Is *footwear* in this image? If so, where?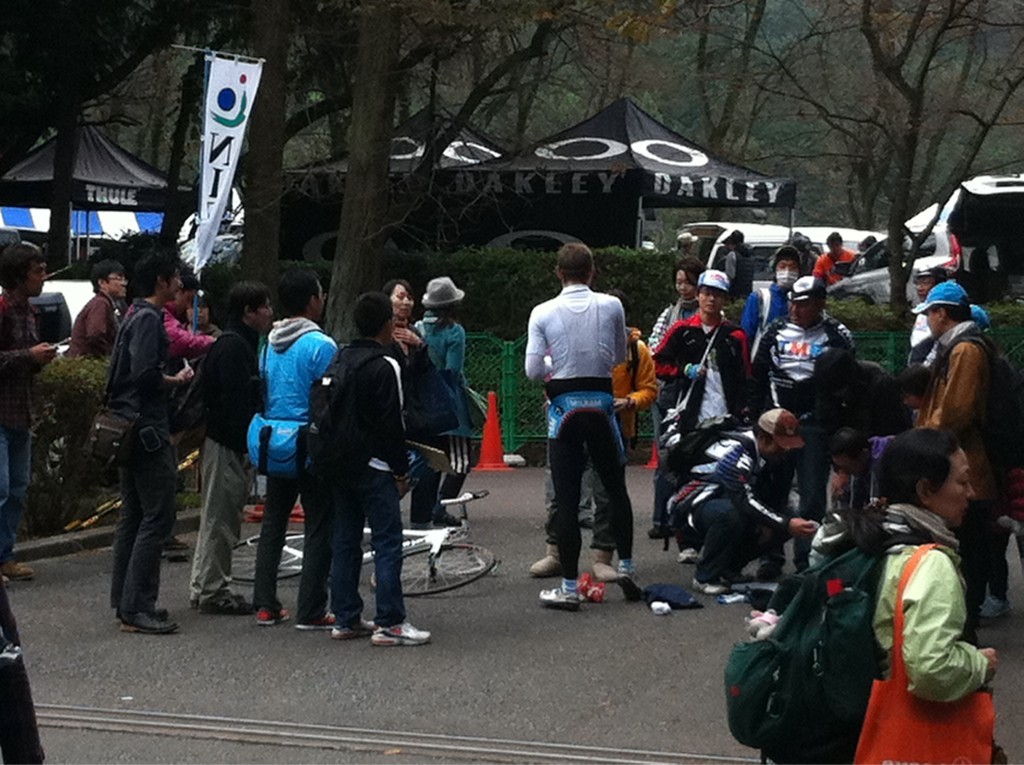
Yes, at (256, 603, 289, 627).
